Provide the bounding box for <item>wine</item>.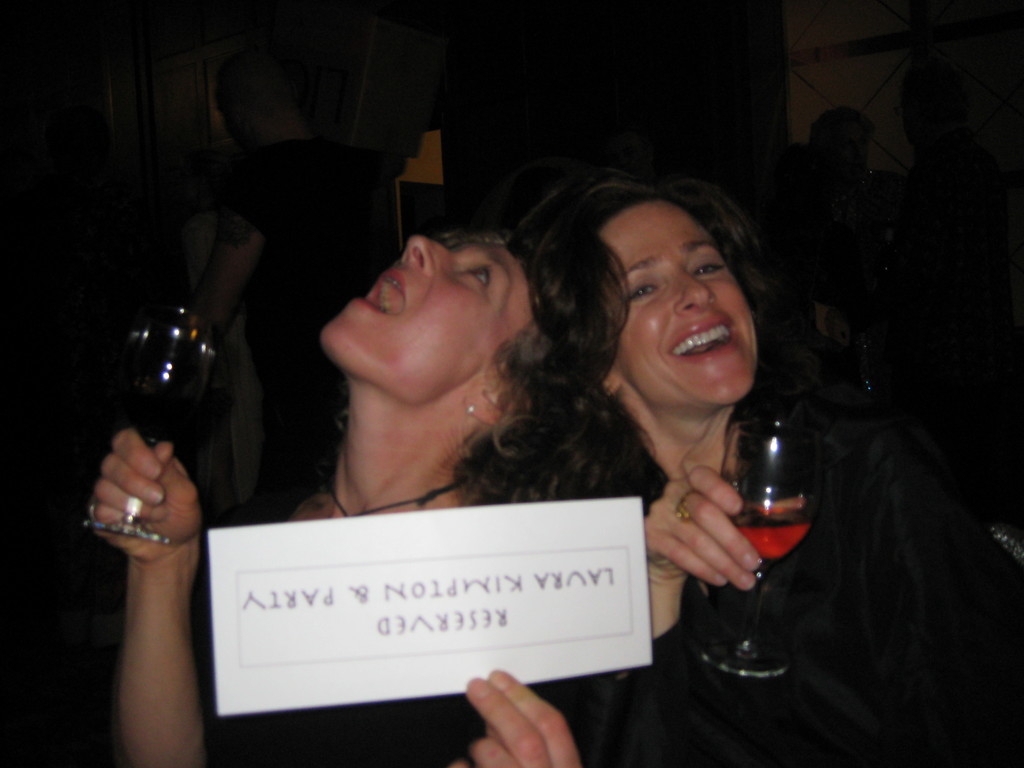
[735,388,831,623].
